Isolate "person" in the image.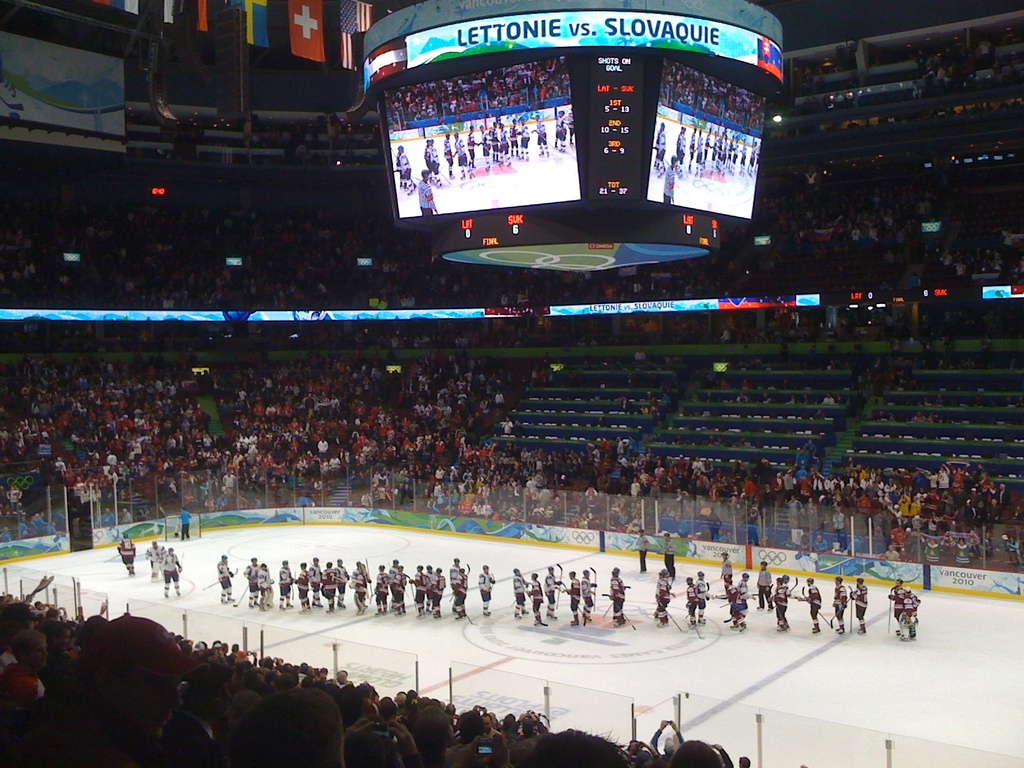
Isolated region: Rect(664, 154, 678, 204).
